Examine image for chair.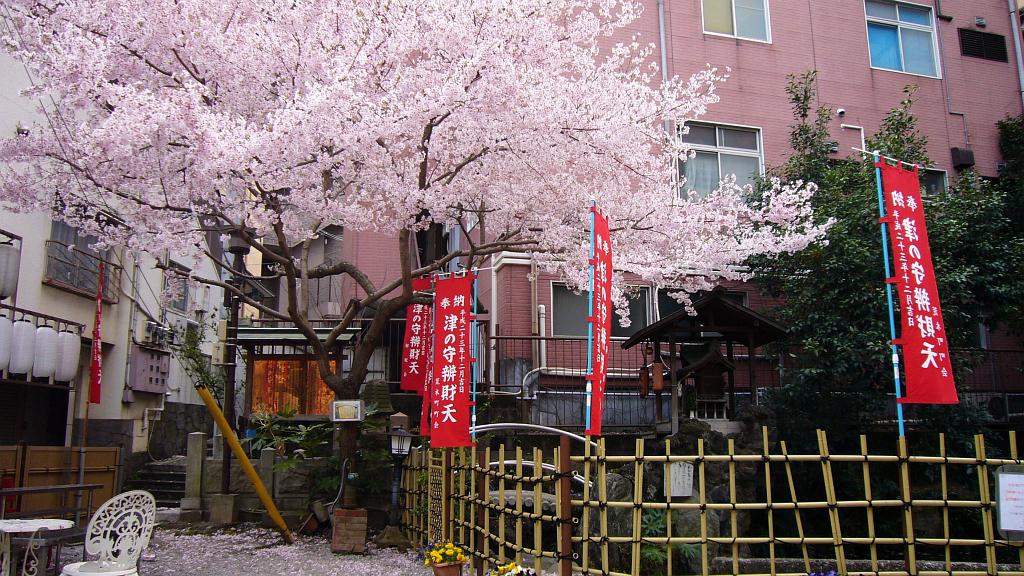
Examination result: 10,523,52,575.
